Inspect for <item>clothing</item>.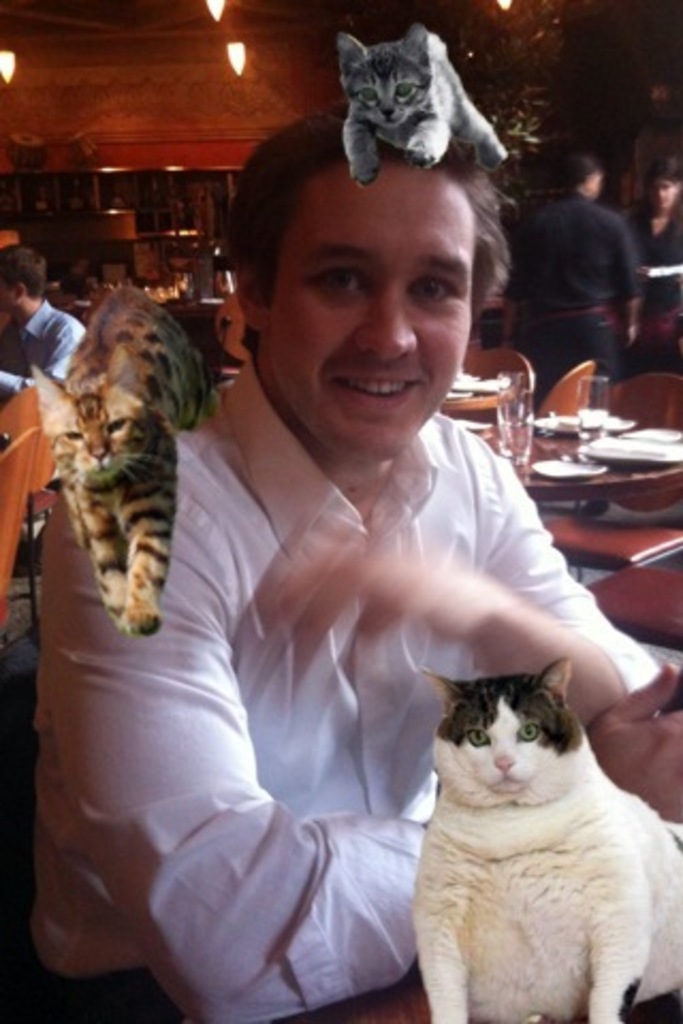
Inspection: region(0, 301, 92, 403).
